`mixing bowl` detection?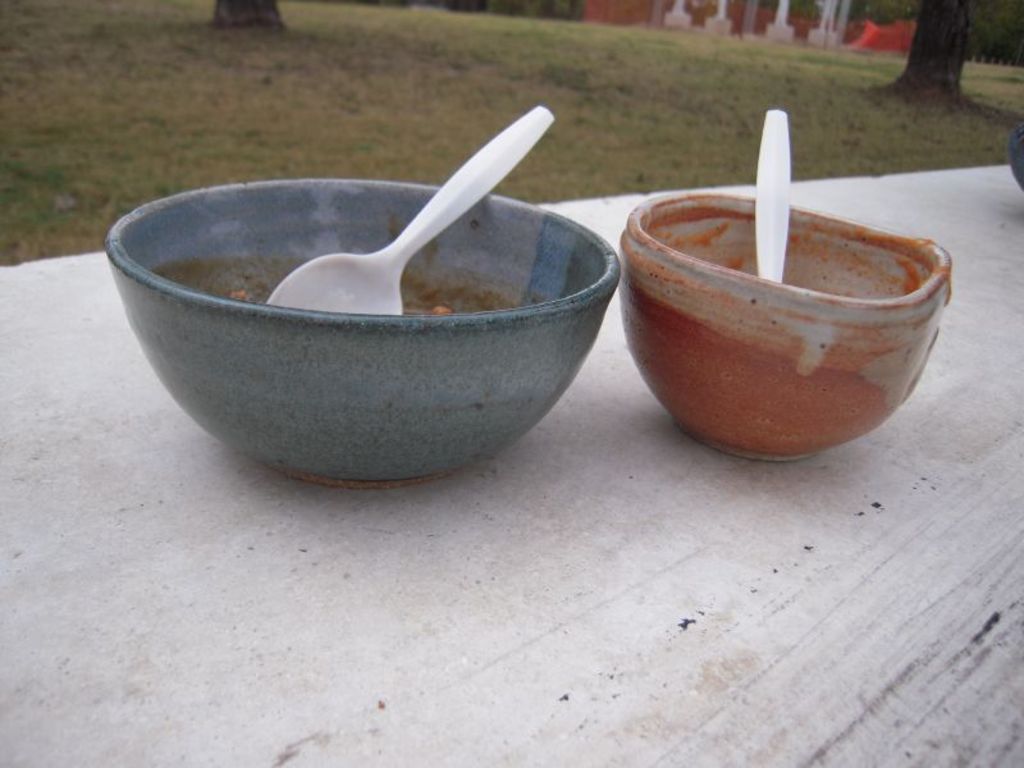
<box>617,187,950,461</box>
